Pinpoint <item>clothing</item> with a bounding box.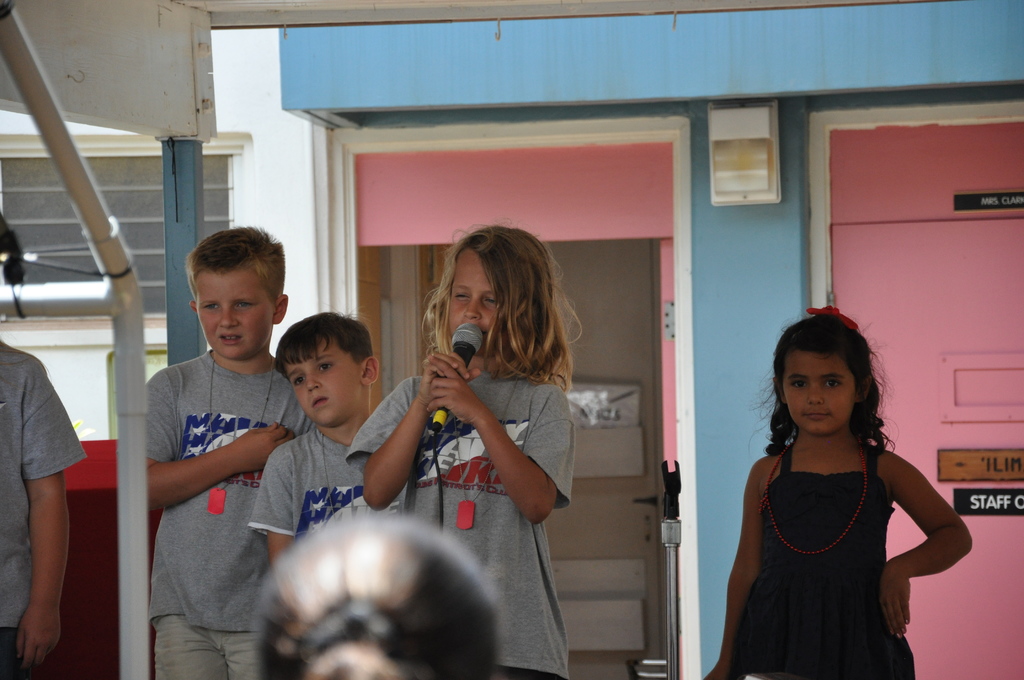
346 371 576 679.
